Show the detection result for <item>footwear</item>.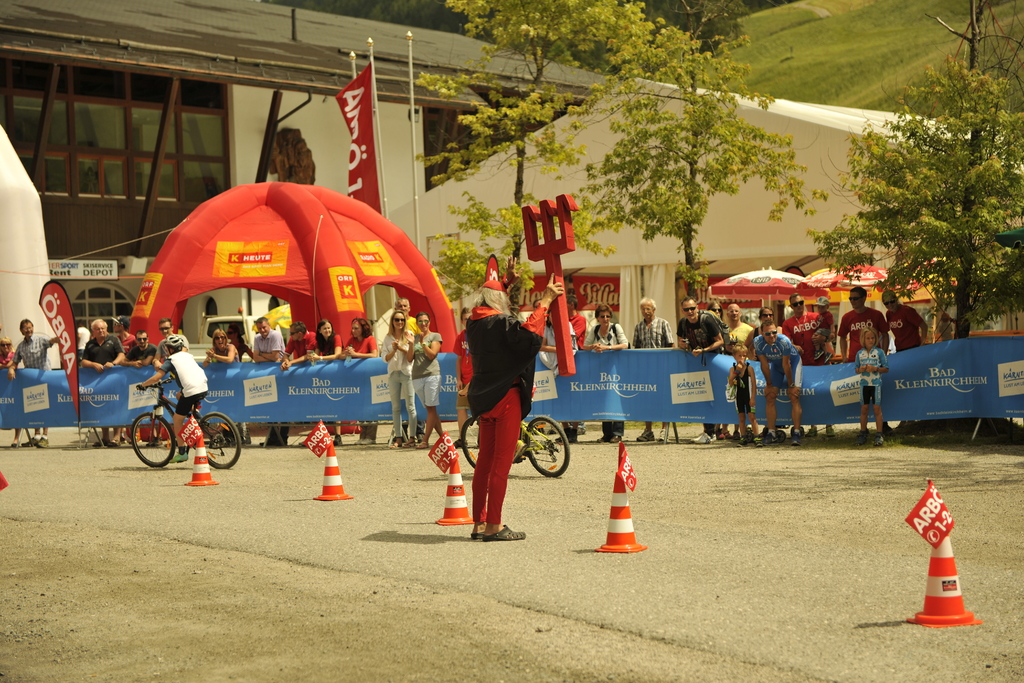
[left=804, top=427, right=821, bottom=435].
